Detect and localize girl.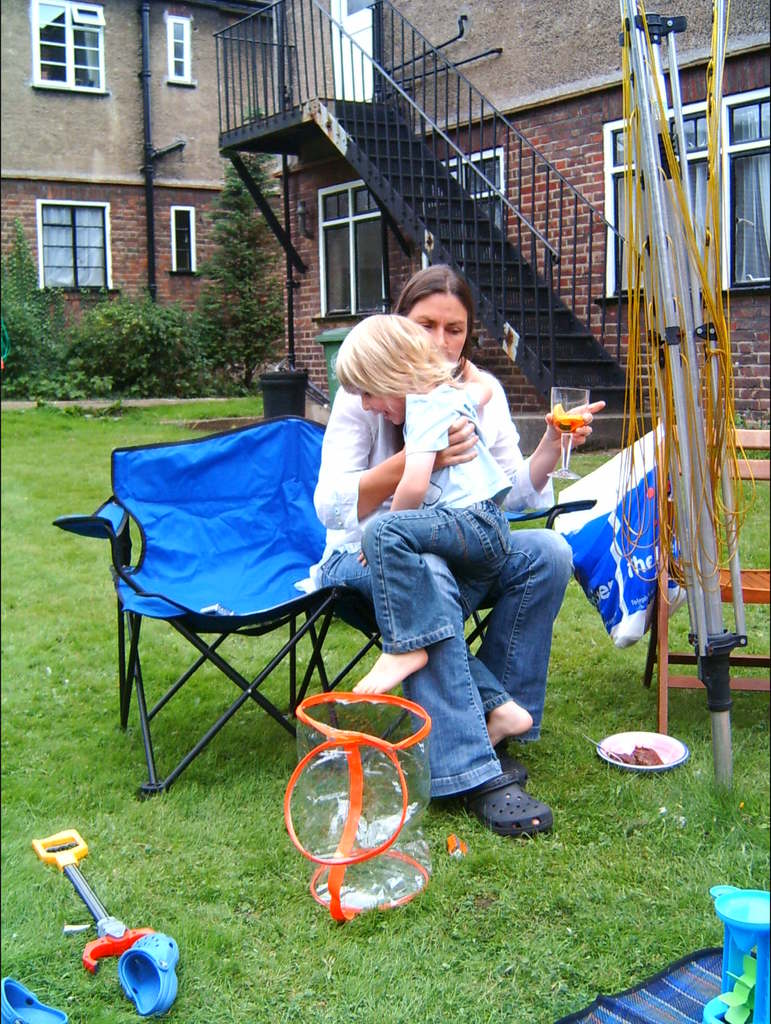
Localized at [334,317,516,702].
